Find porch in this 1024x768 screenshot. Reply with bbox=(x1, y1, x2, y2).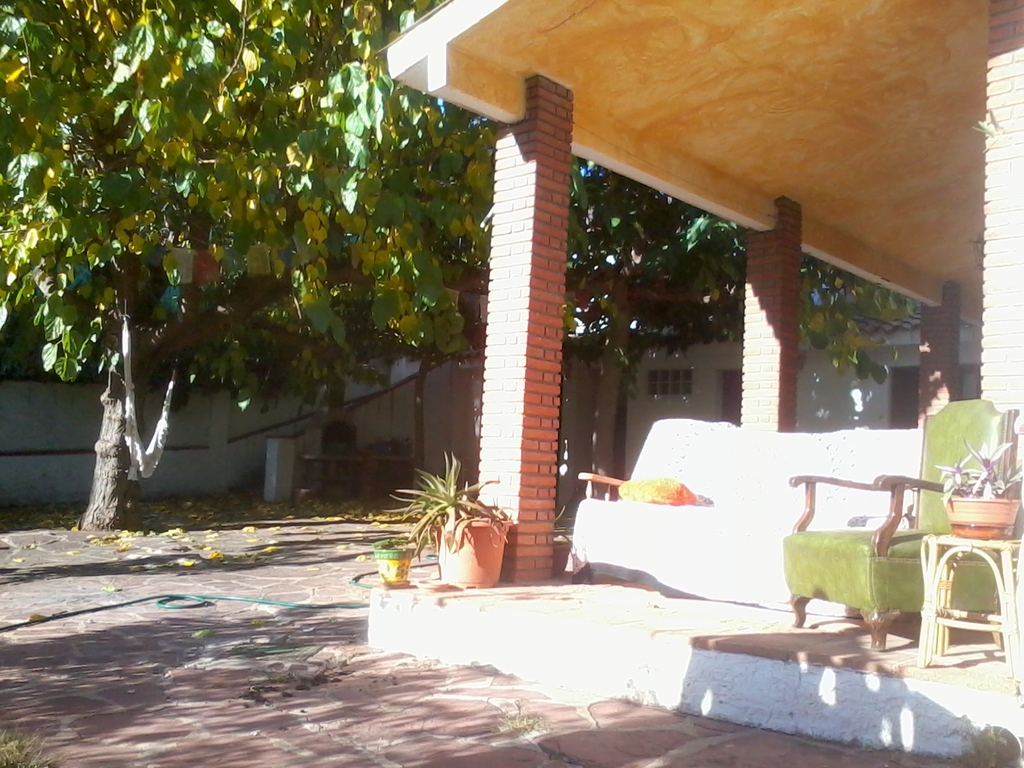
bbox=(363, 563, 1021, 761).
